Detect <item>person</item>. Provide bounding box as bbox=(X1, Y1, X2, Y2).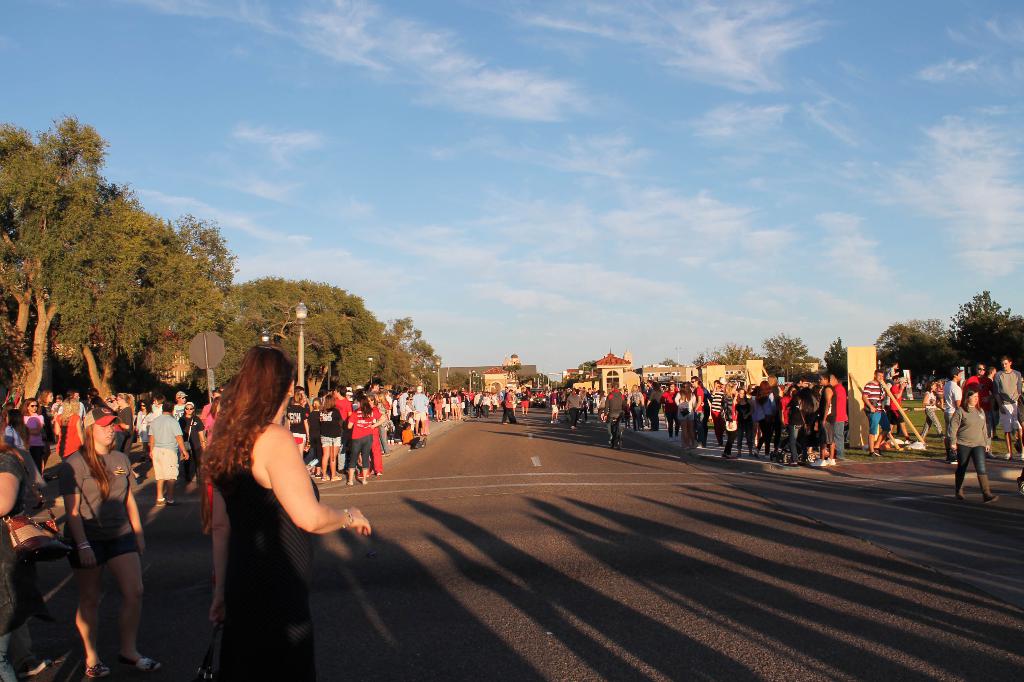
bbox=(887, 369, 922, 454).
